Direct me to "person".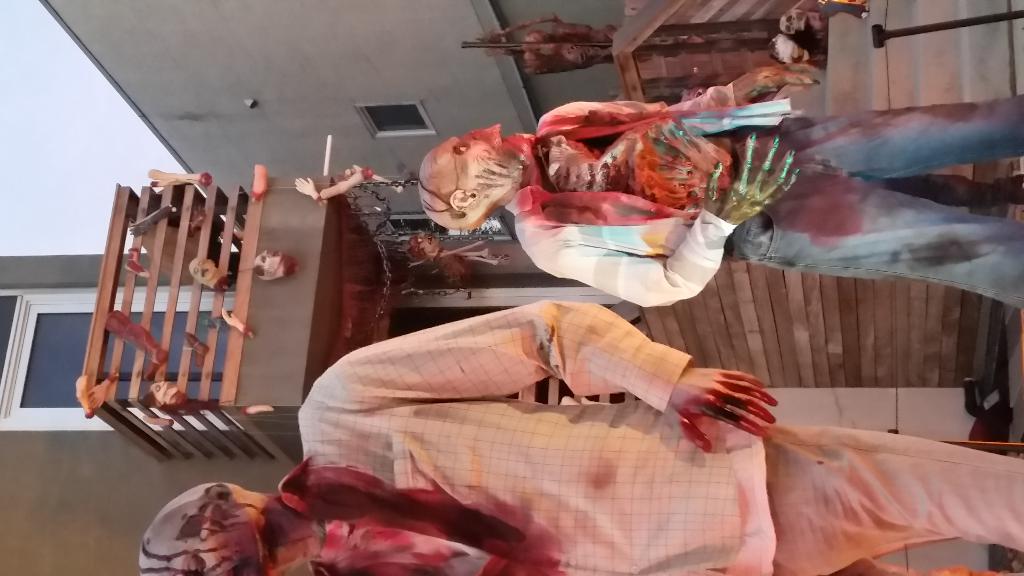
Direction: x1=418, y1=62, x2=1023, y2=310.
